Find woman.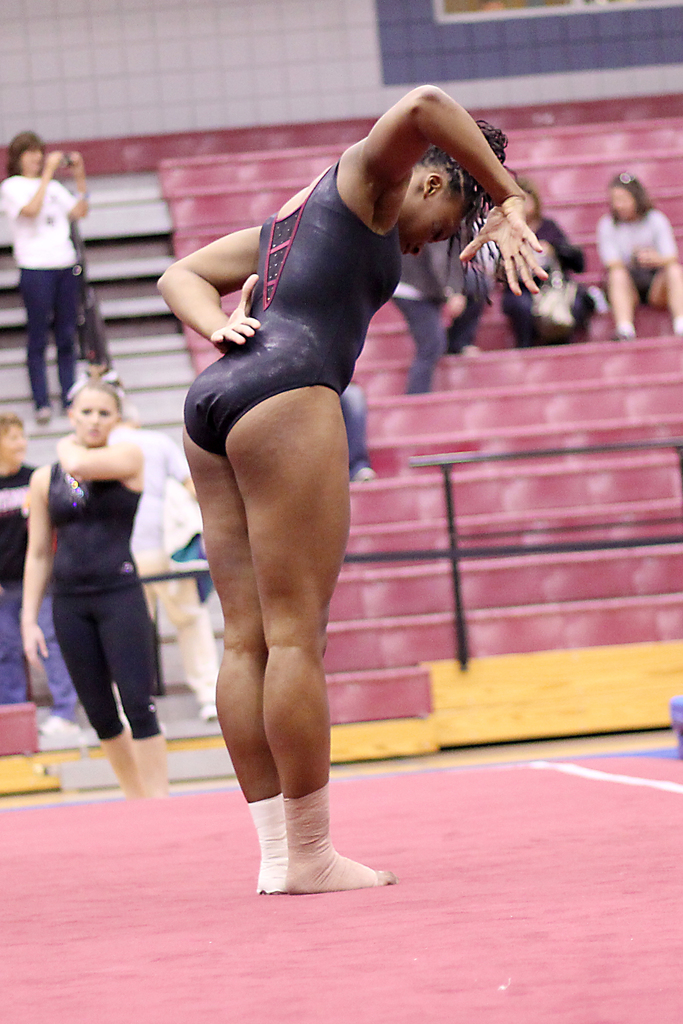
[19,380,172,790].
